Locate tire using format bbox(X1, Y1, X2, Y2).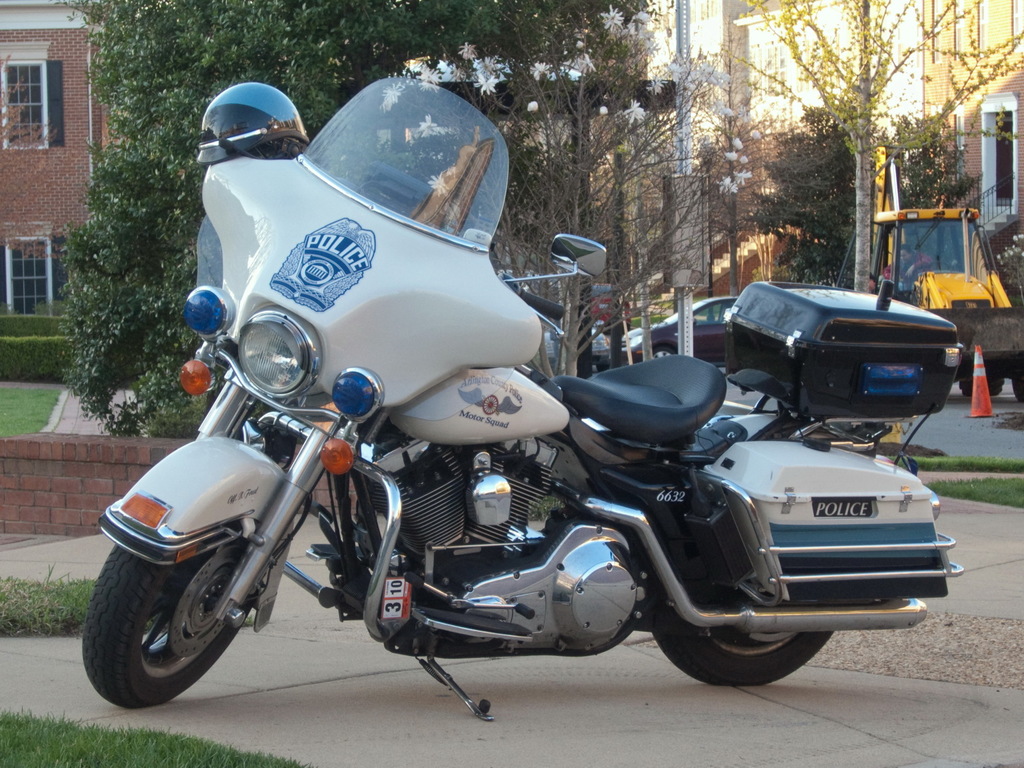
bbox(647, 347, 676, 360).
